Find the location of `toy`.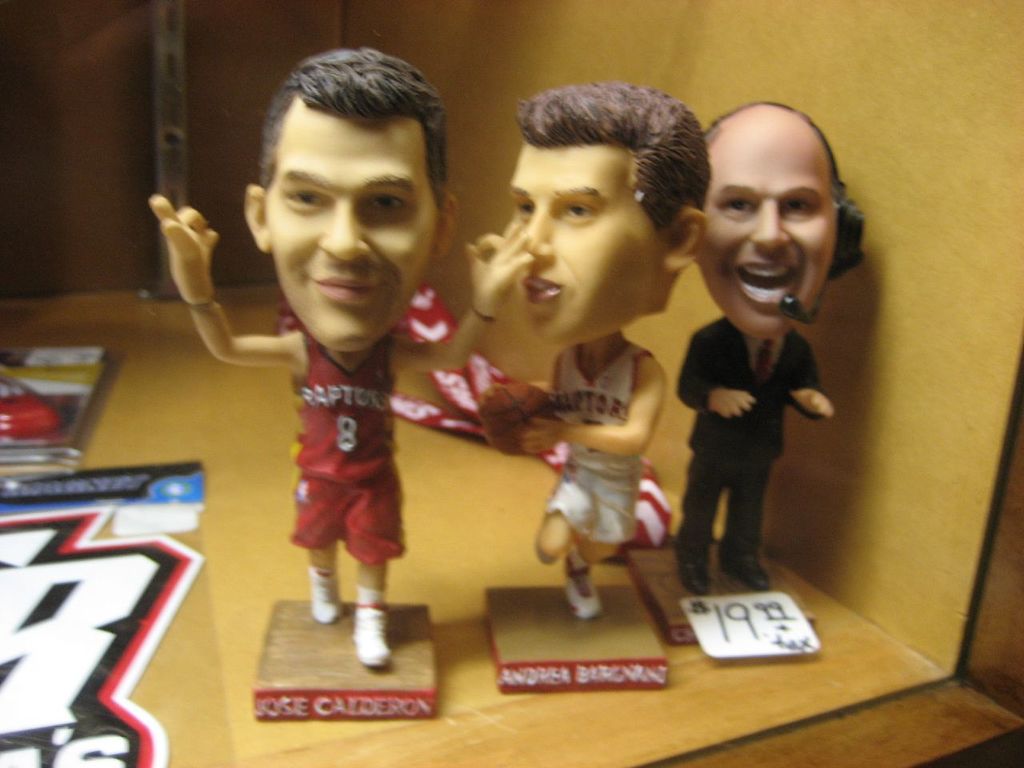
Location: l=503, t=83, r=710, b=621.
